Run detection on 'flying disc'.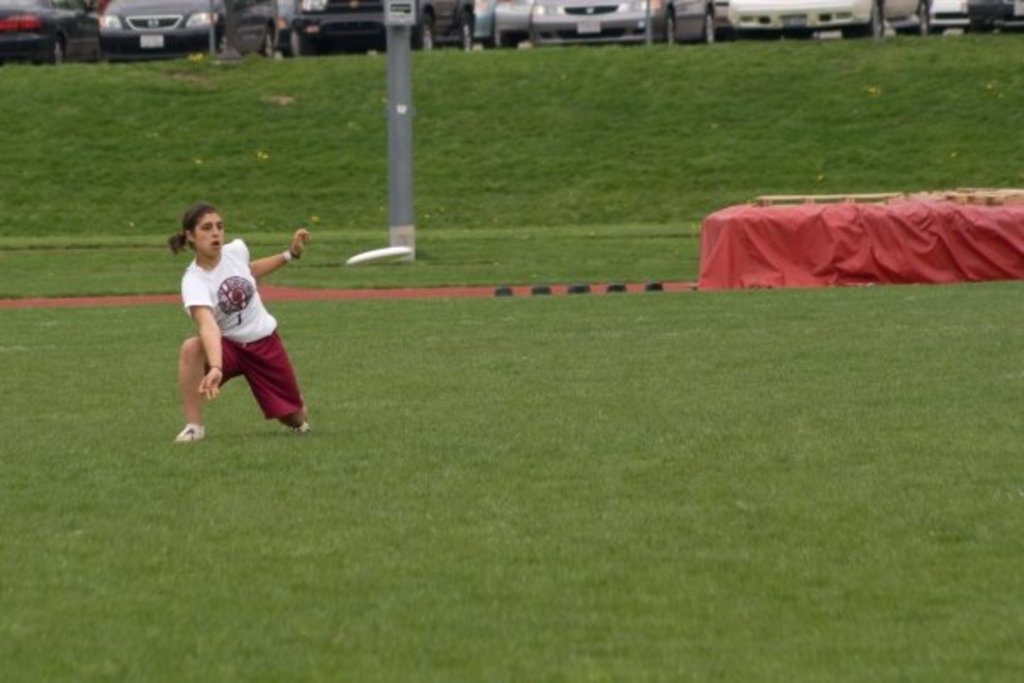
Result: 346,246,414,264.
